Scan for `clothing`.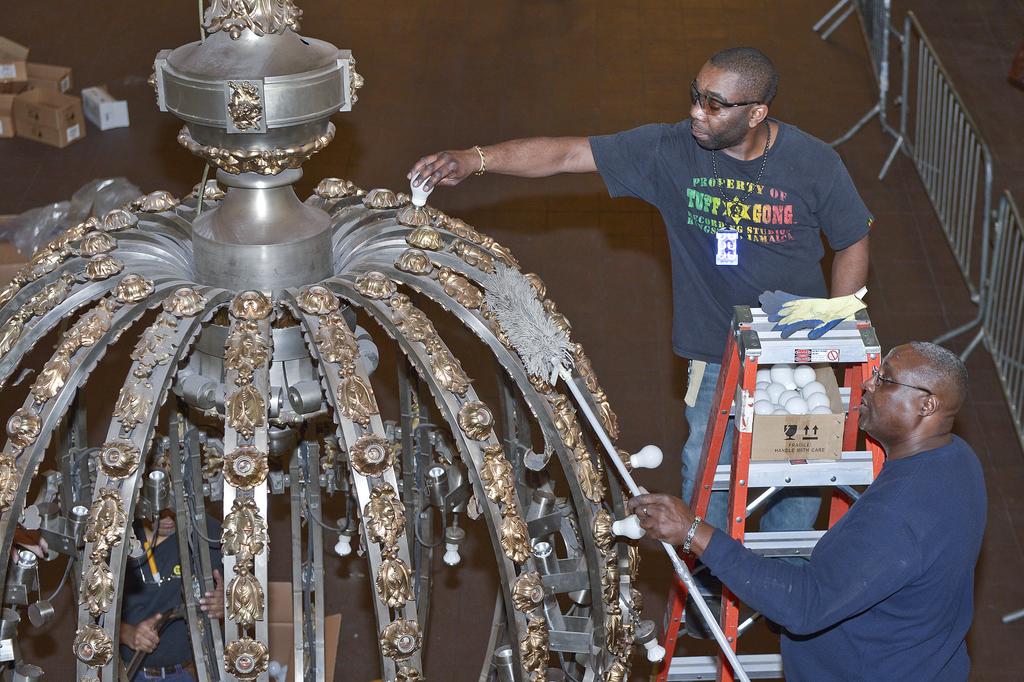
Scan result: x1=698 y1=428 x2=989 y2=681.
